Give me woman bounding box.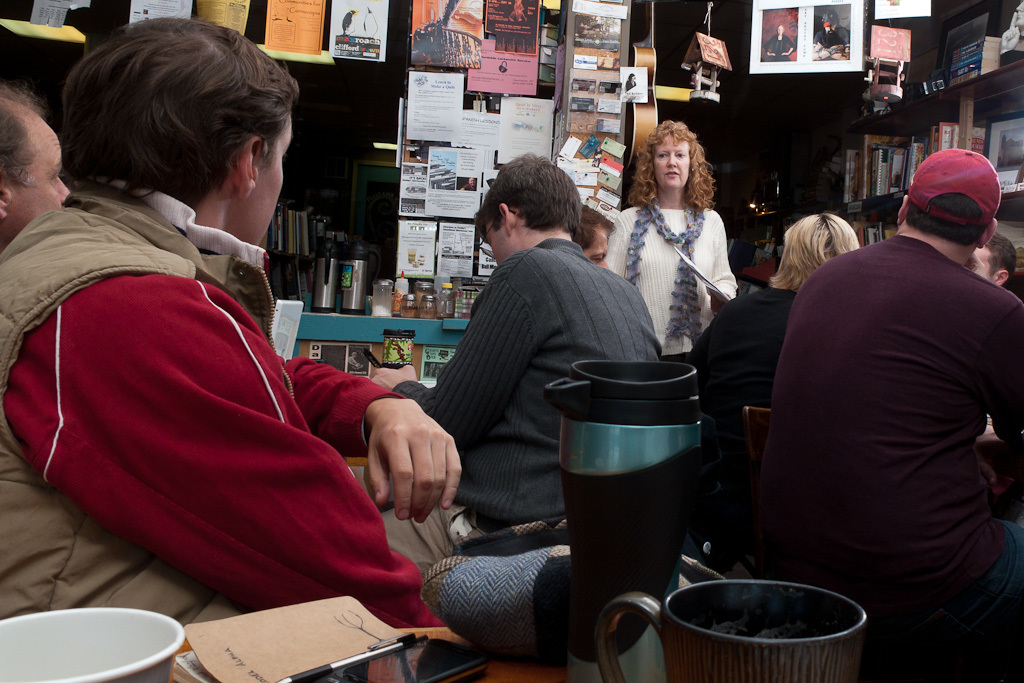
pyautogui.locateOnScreen(604, 118, 737, 362).
